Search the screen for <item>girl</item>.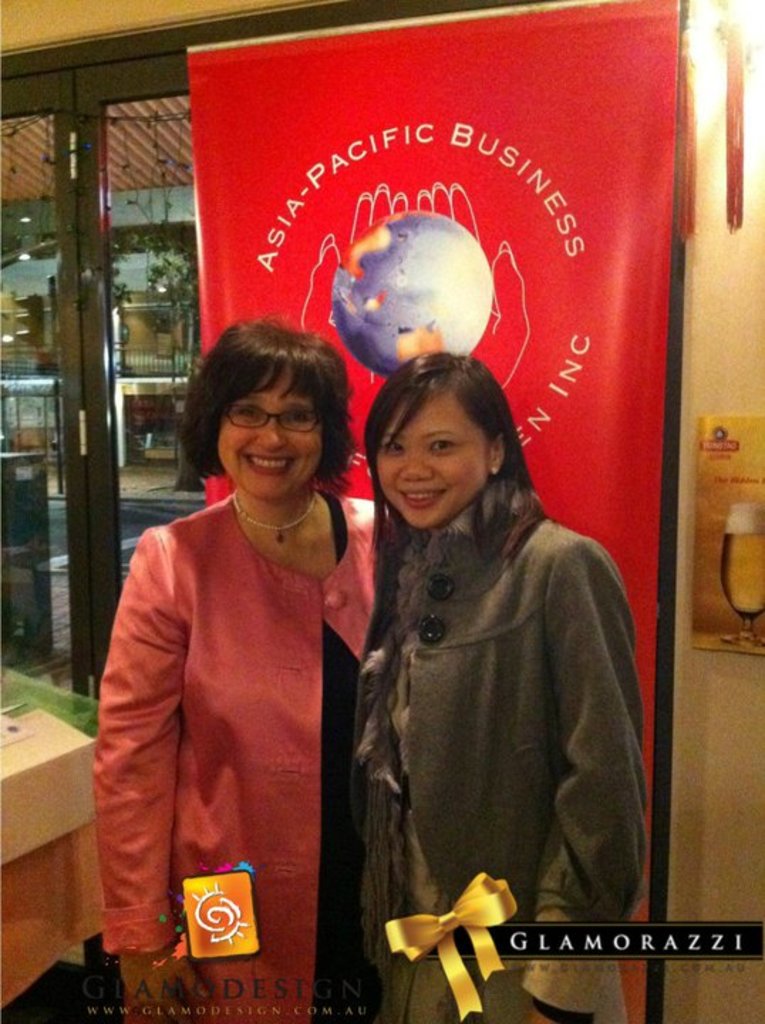
Found at crop(331, 348, 647, 1023).
